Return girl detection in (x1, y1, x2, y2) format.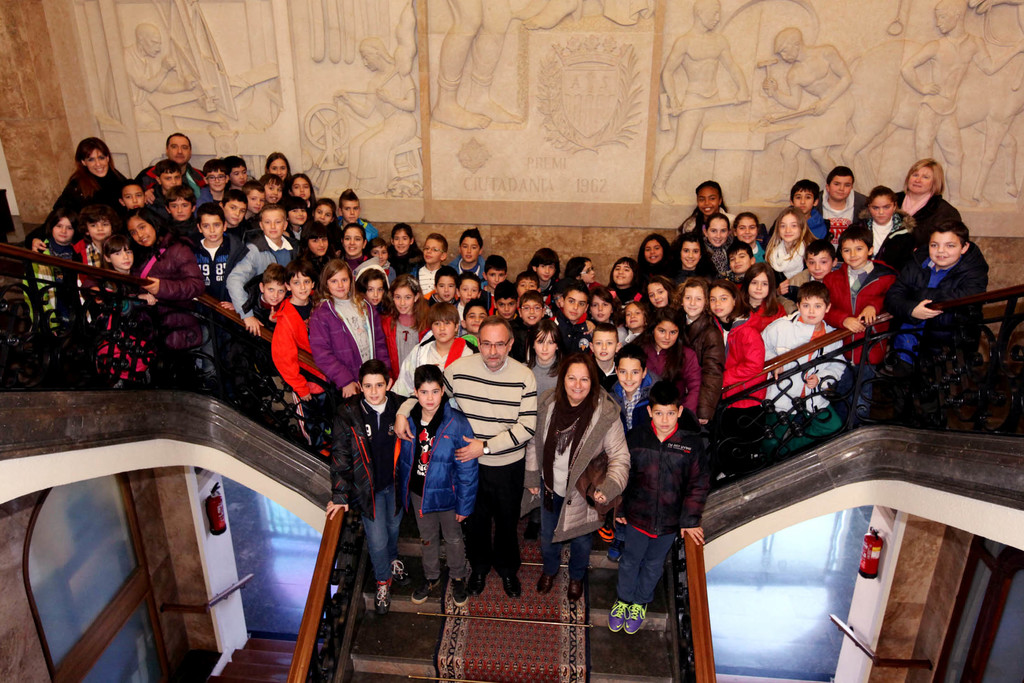
(383, 223, 420, 275).
